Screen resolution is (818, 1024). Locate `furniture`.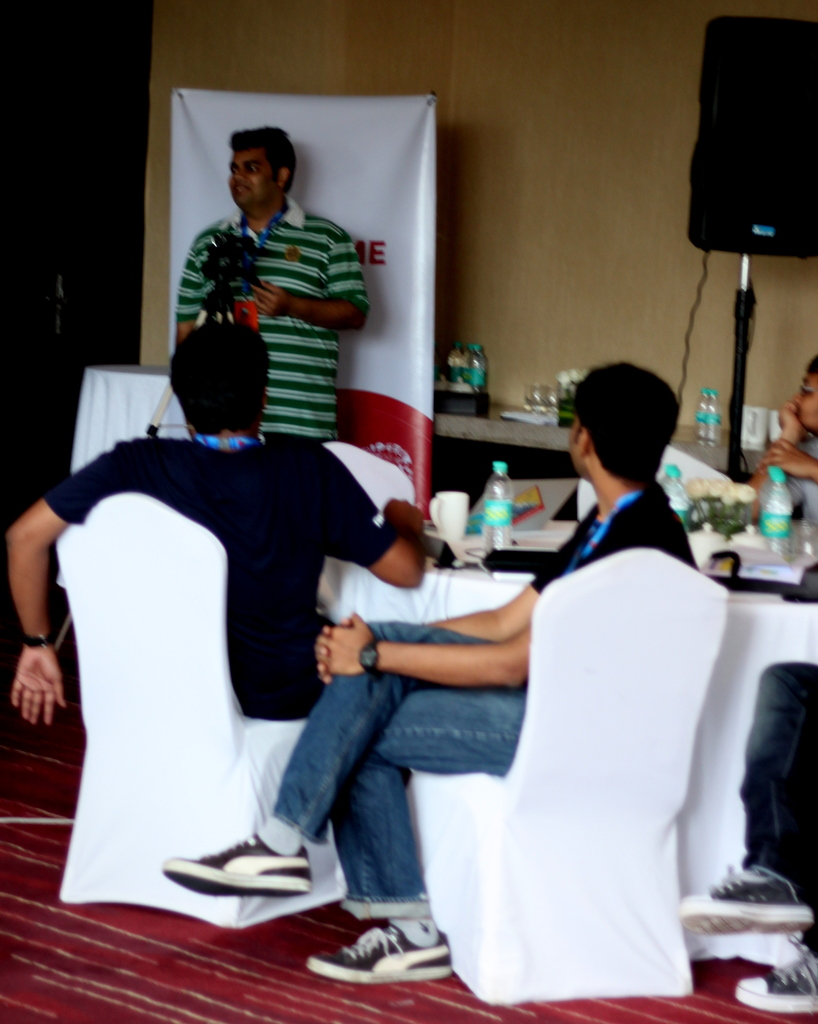
(74,365,188,465).
